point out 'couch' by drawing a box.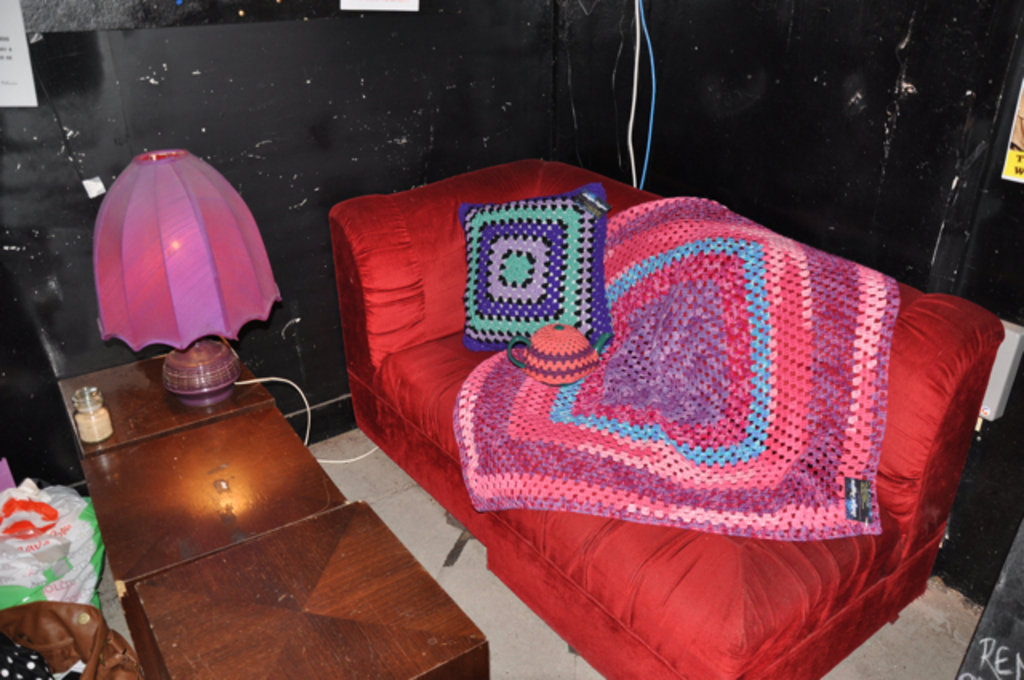
[312, 93, 1023, 679].
